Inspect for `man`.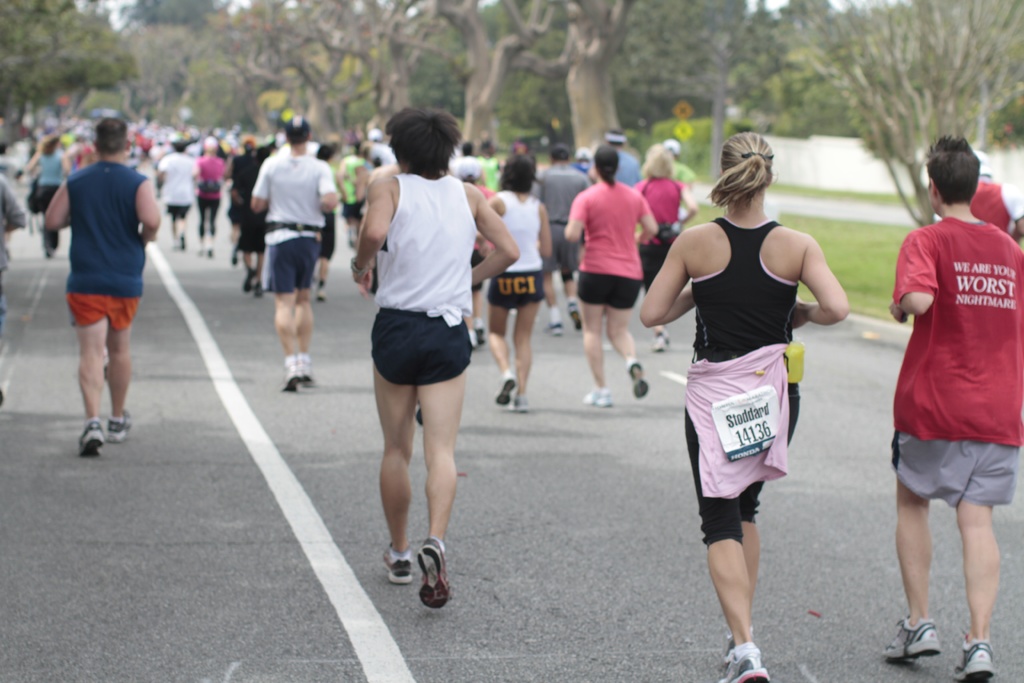
Inspection: Rect(883, 136, 1023, 680).
